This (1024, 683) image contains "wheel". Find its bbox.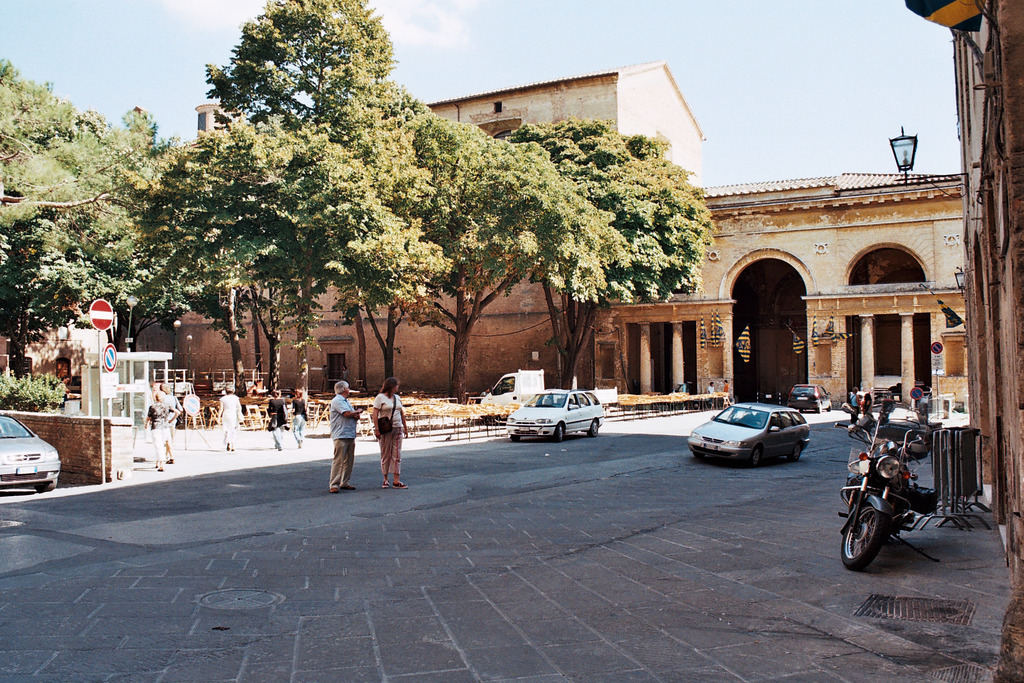
[750,446,760,467].
